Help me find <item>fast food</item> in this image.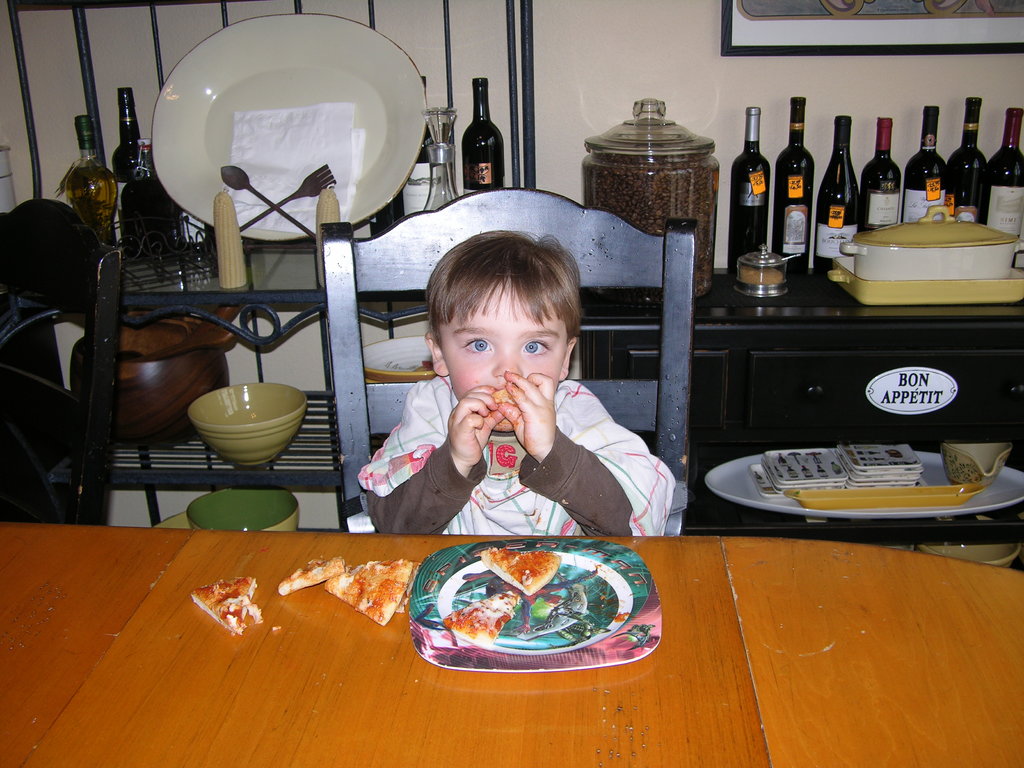
Found it: {"left": 325, "top": 557, "right": 413, "bottom": 627}.
